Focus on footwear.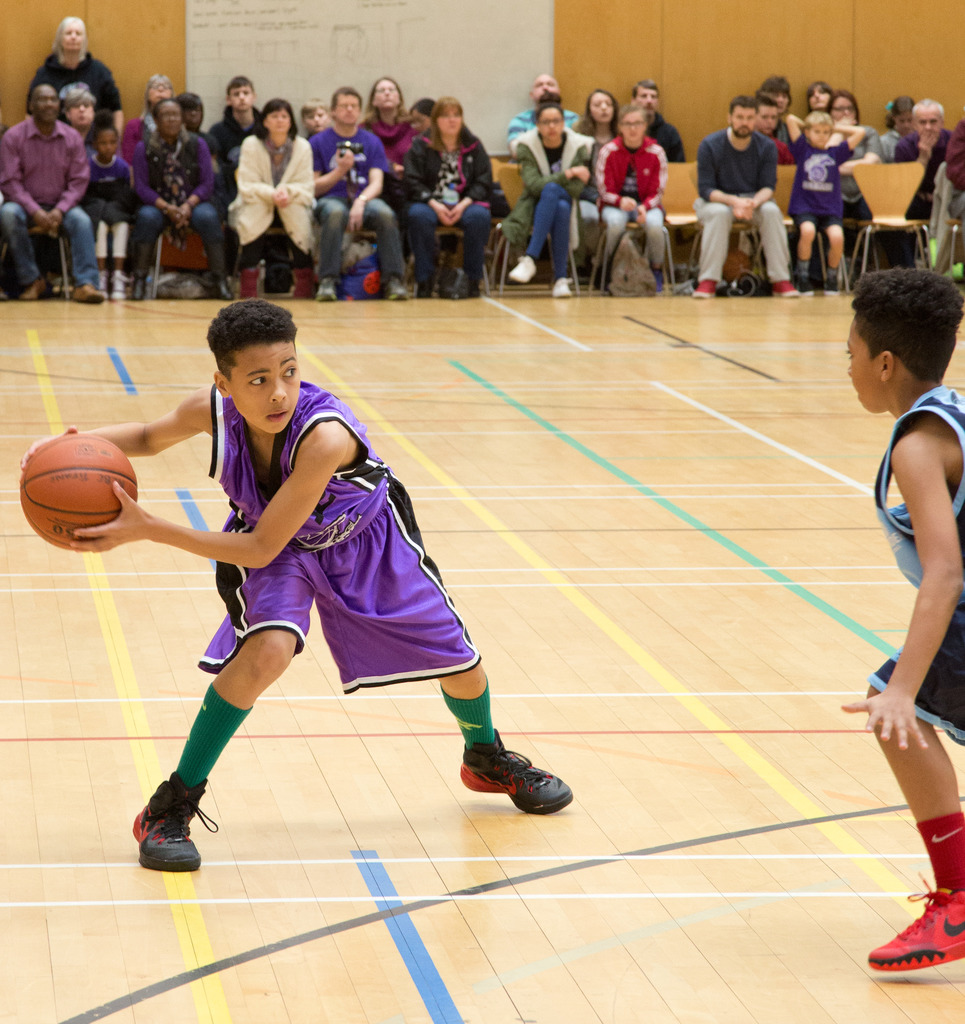
Focused at rect(693, 278, 718, 301).
